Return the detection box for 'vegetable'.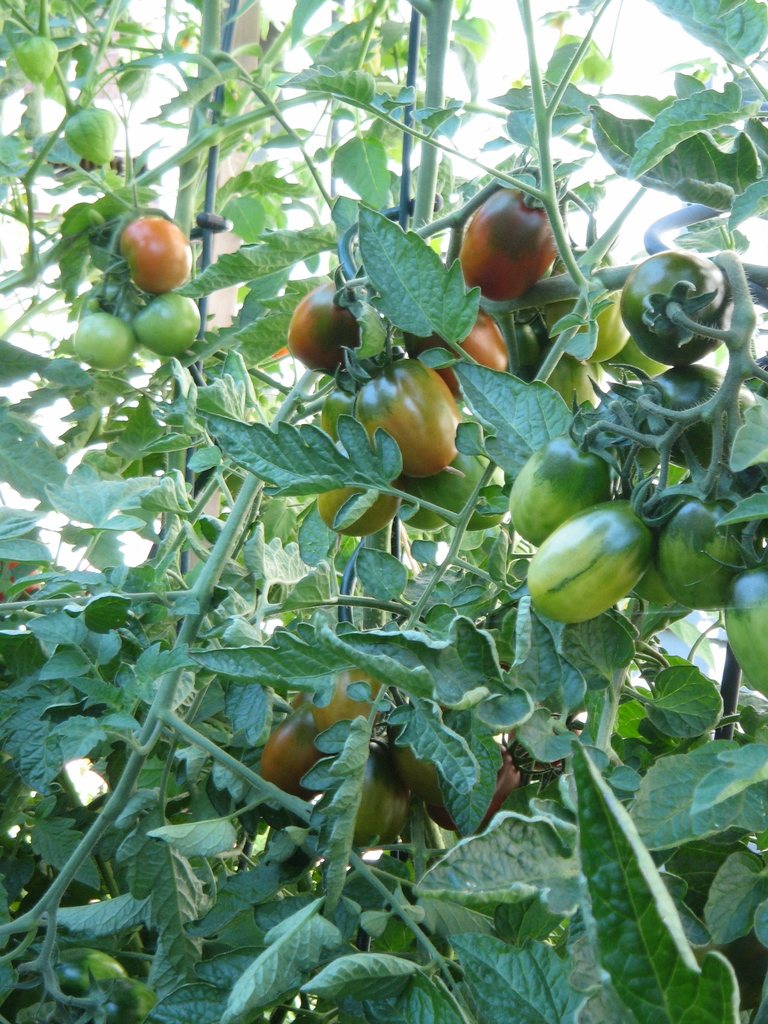
[49,950,126,998].
